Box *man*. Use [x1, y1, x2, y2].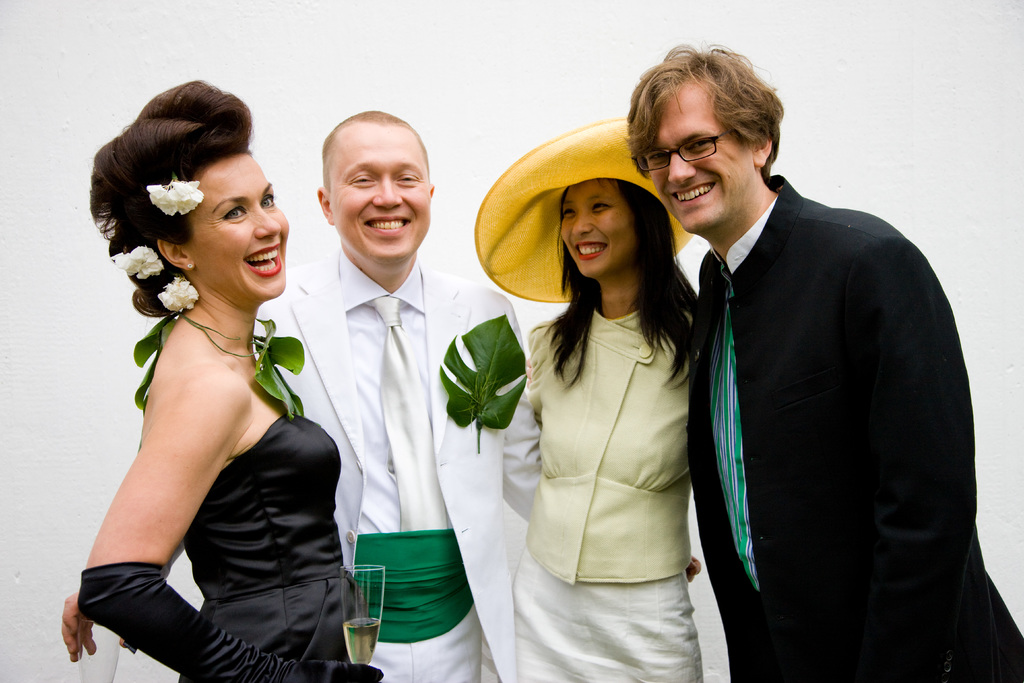
[625, 45, 1023, 682].
